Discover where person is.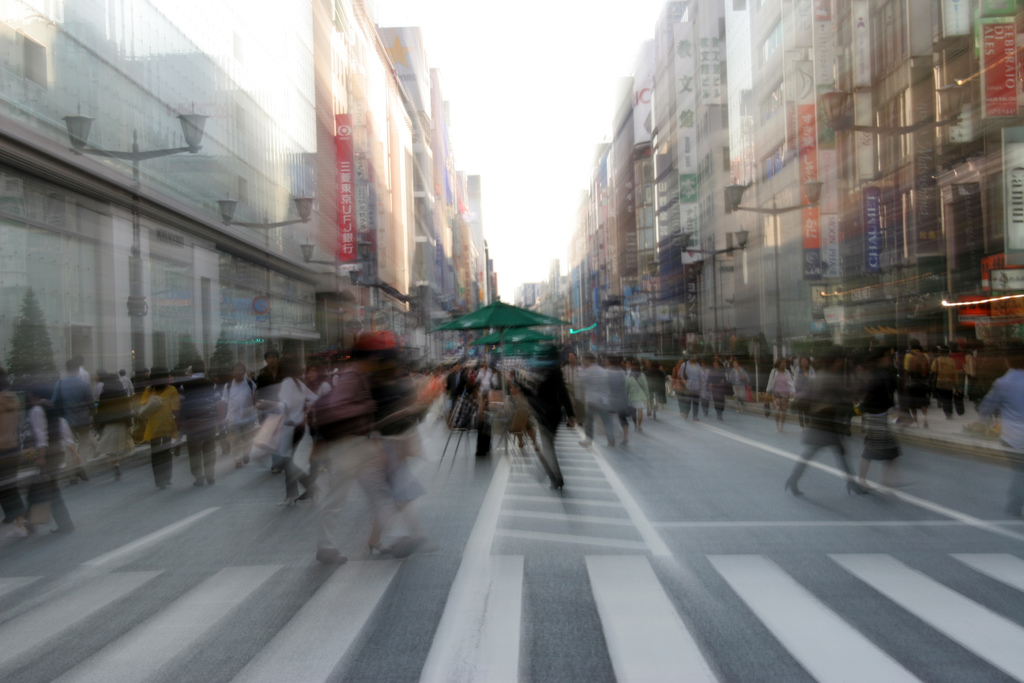
Discovered at 5, 379, 78, 538.
